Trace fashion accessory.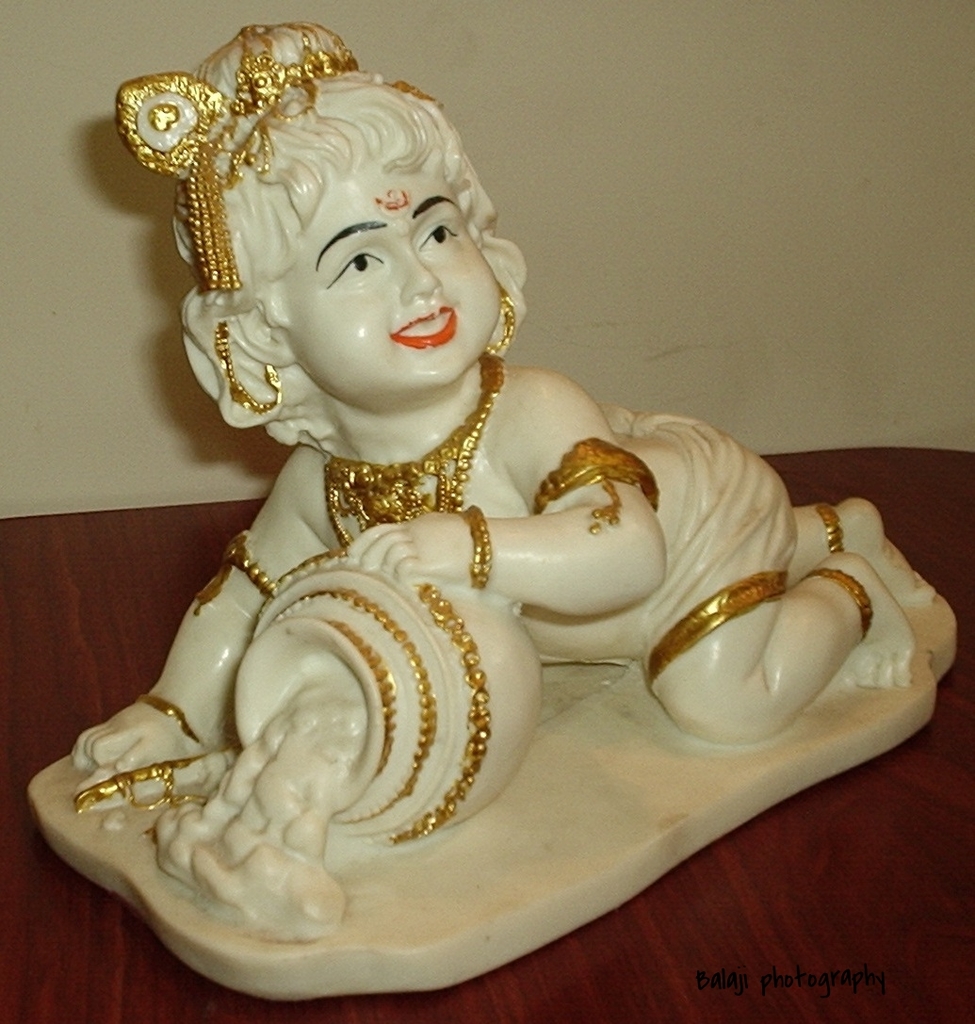
Traced to BBox(195, 529, 268, 614).
